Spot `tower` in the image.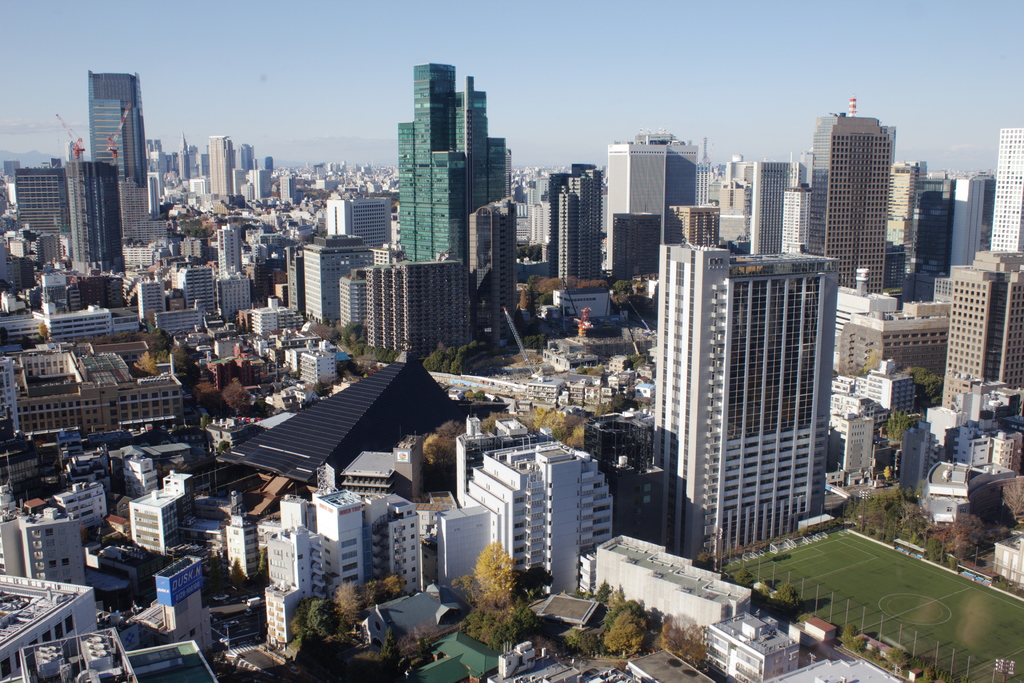
`tower` found at (206,133,238,195).
